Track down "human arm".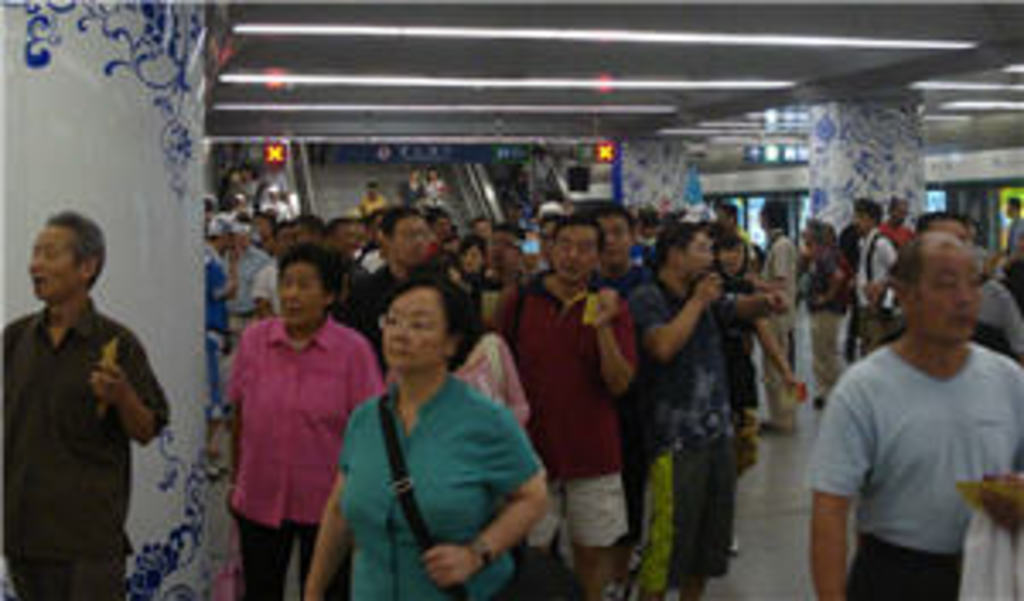
Tracked to 717/283/792/314.
